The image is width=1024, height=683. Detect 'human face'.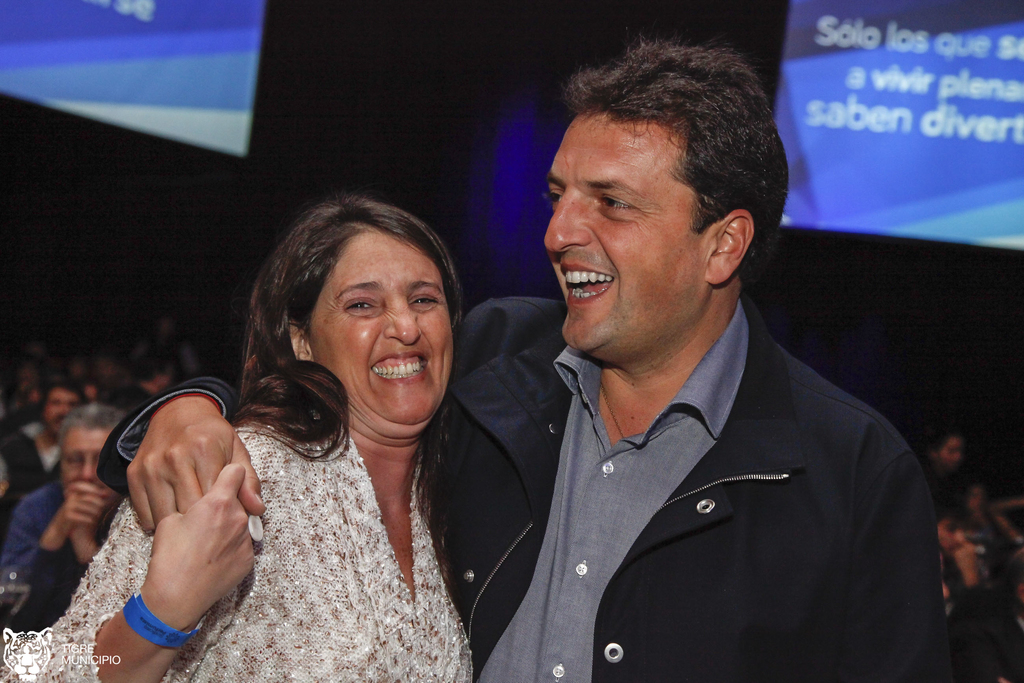
Detection: 541/106/704/349.
